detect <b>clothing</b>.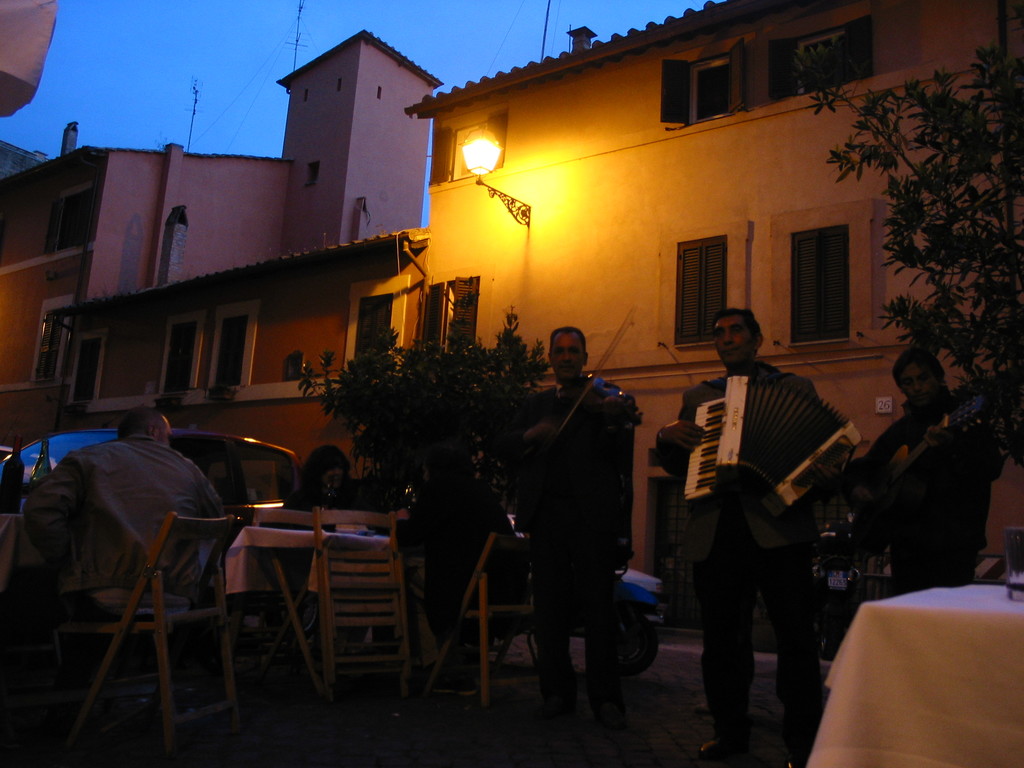
Detected at Rect(271, 482, 378, 646).
